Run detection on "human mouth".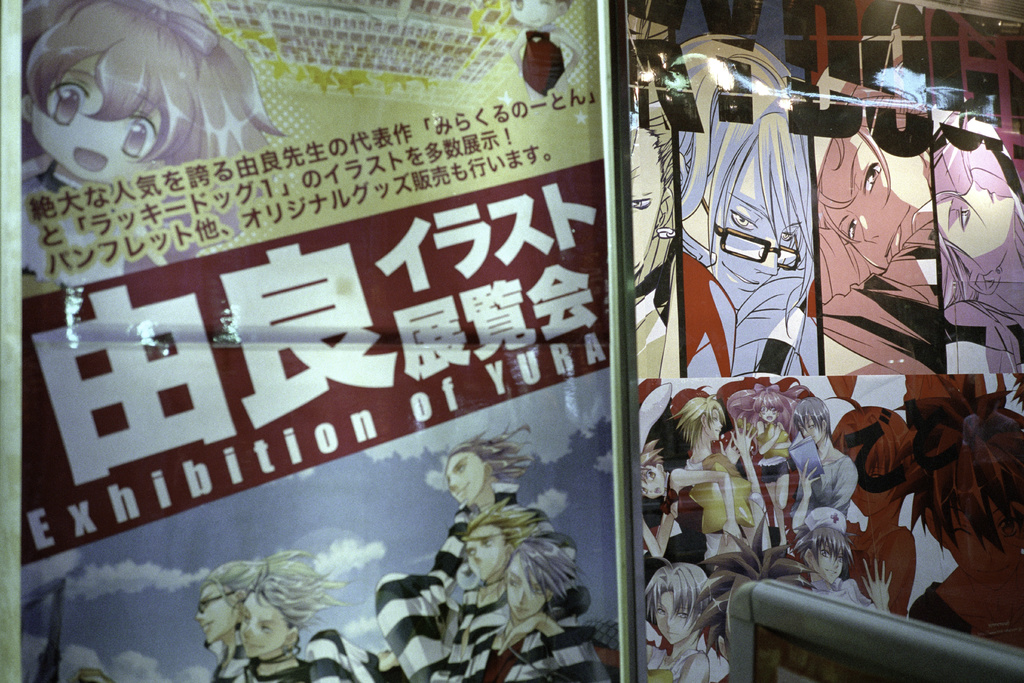
Result: Rect(879, 226, 900, 264).
